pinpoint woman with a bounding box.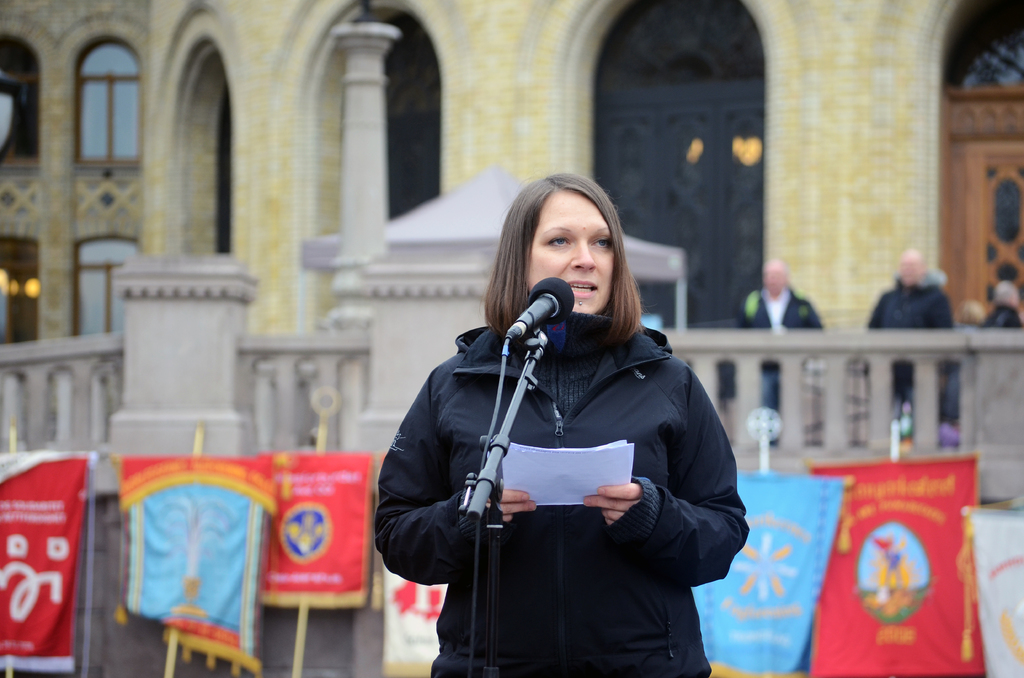
region(376, 173, 749, 677).
